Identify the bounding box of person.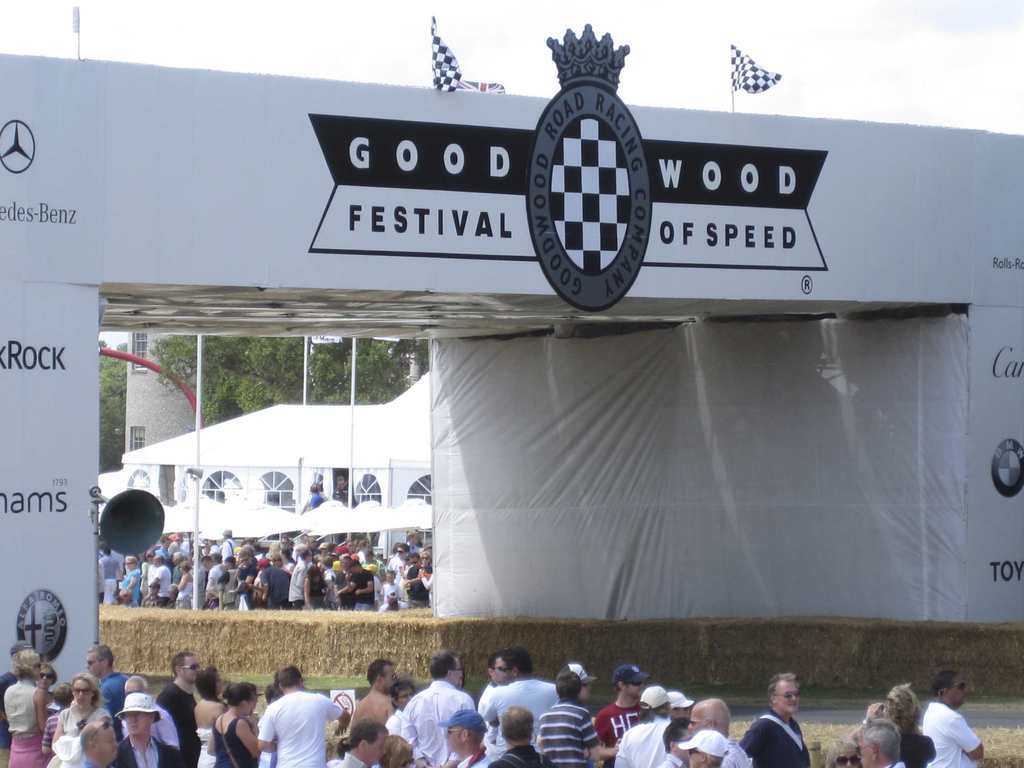
861:723:907:767.
